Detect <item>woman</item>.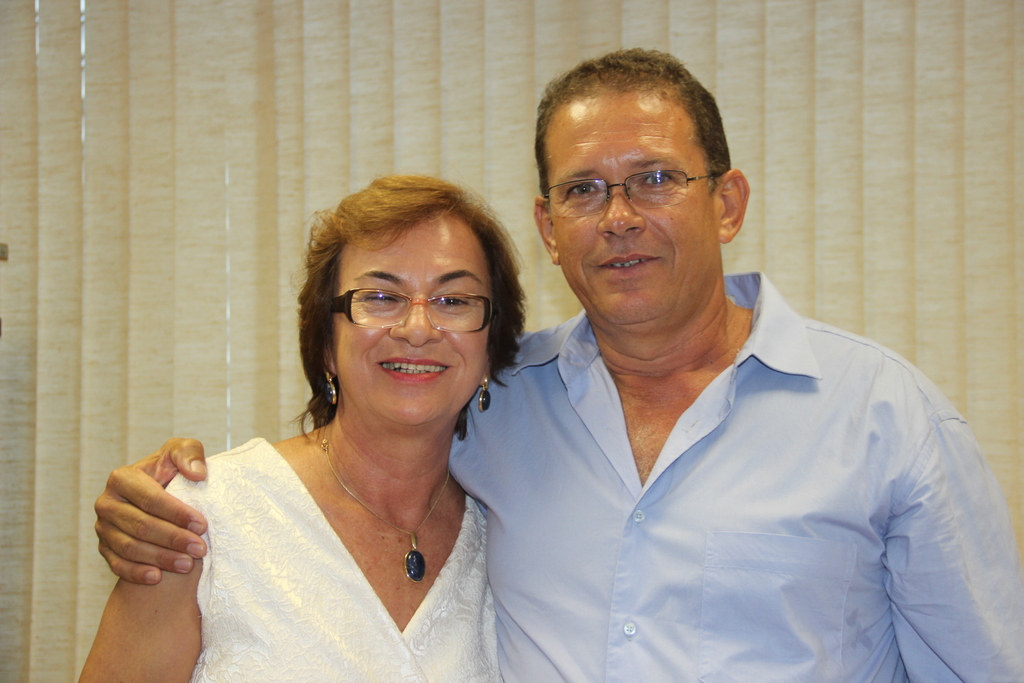
Detected at 127,183,522,682.
